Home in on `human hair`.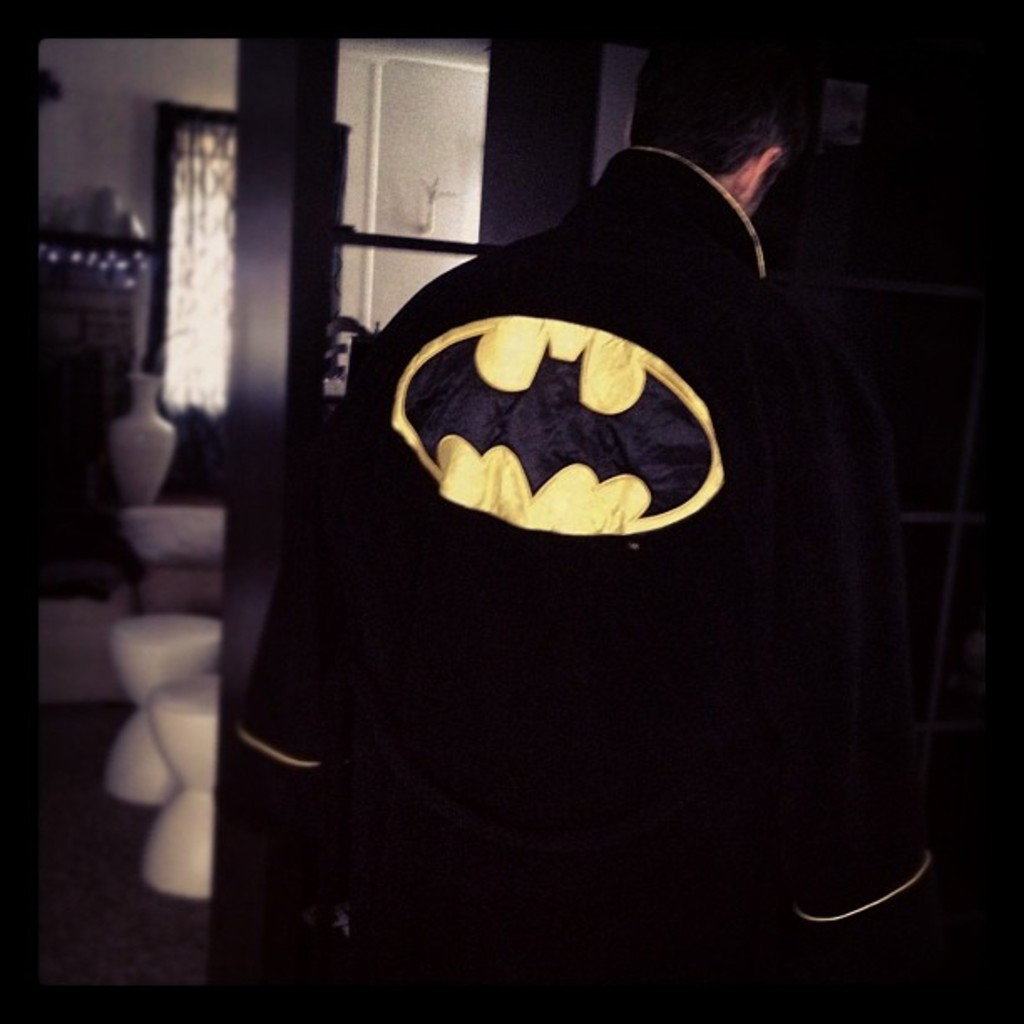
Homed in at left=632, top=17, right=818, bottom=211.
